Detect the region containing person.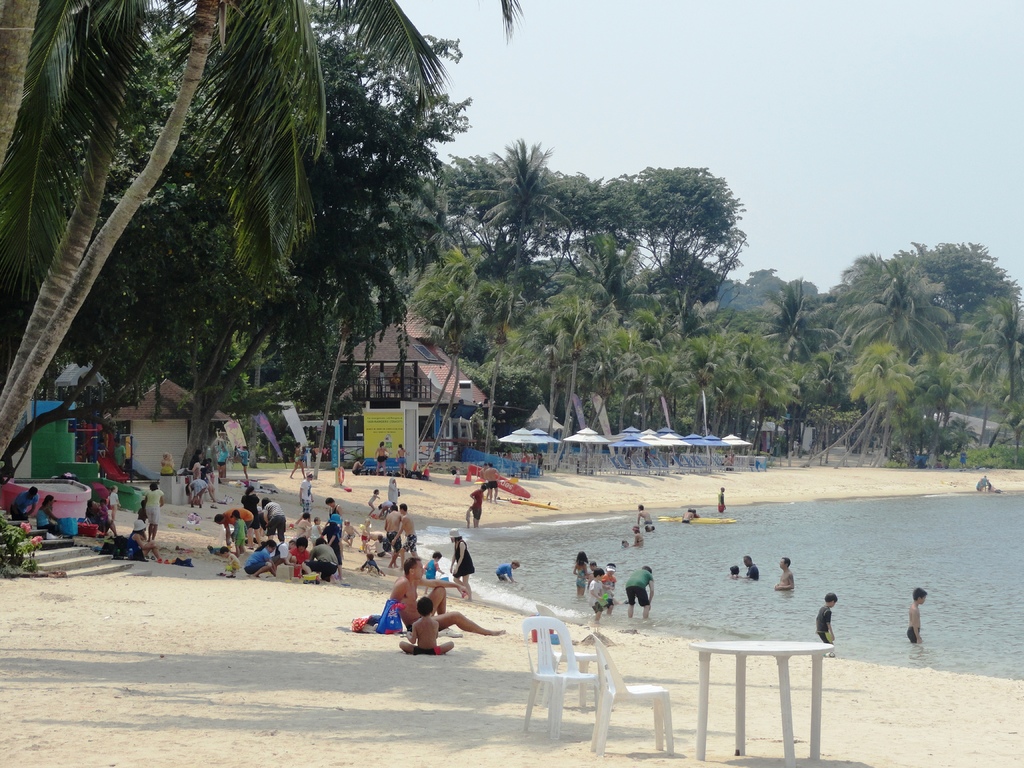
{"left": 600, "top": 565, "right": 613, "bottom": 585}.
